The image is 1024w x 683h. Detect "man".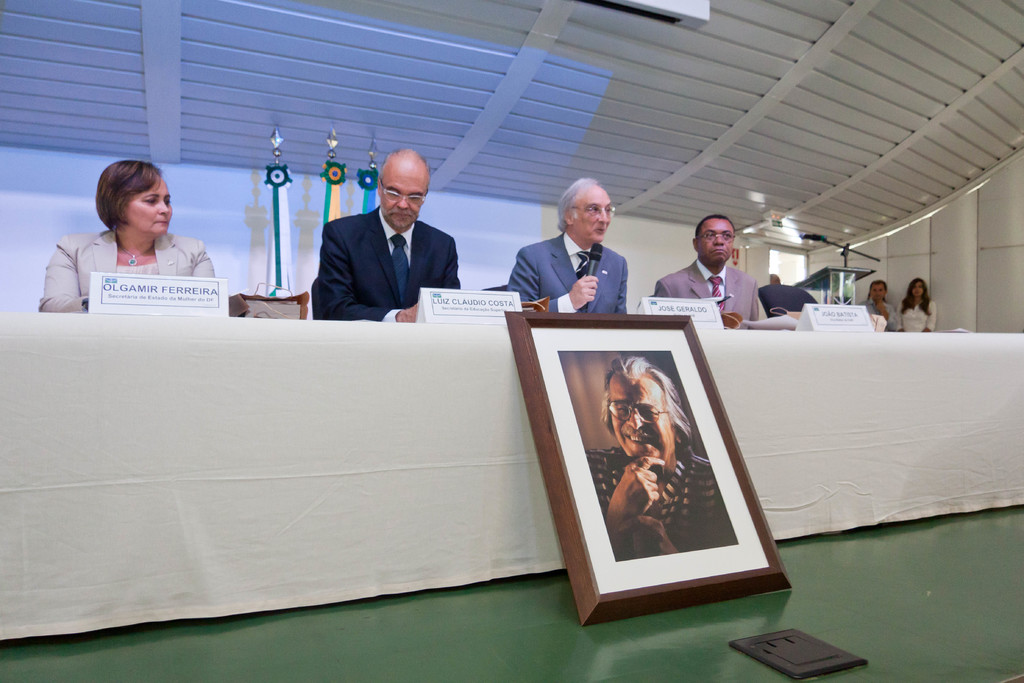
Detection: region(505, 174, 630, 316).
